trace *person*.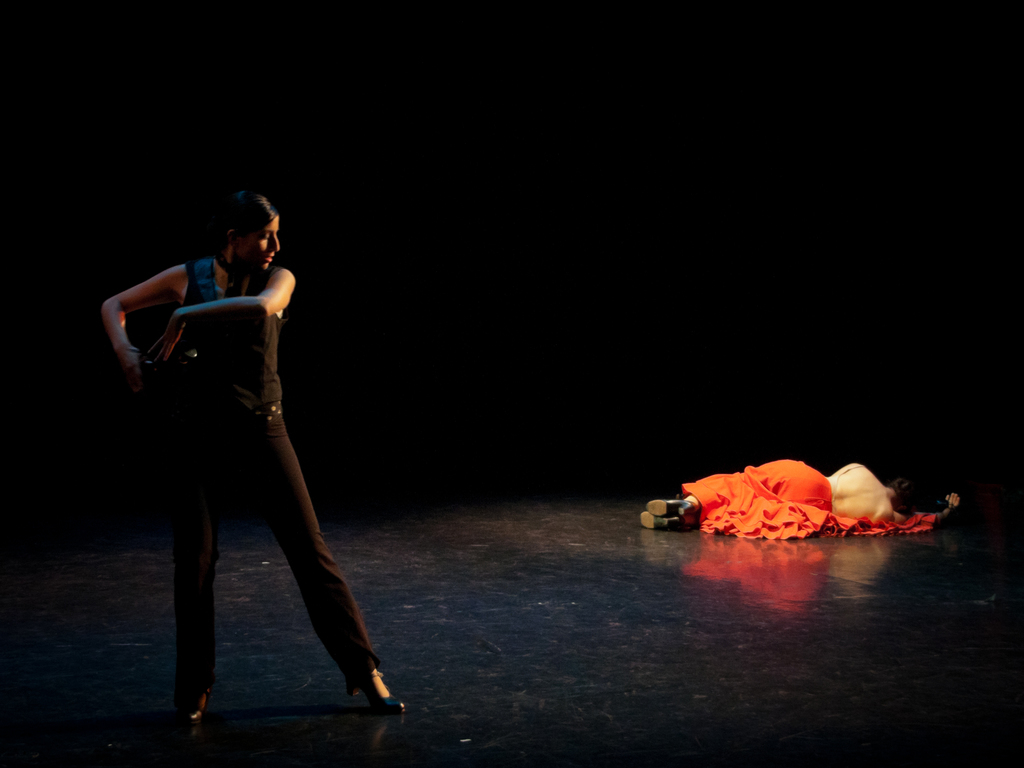
Traced to [639, 461, 963, 540].
